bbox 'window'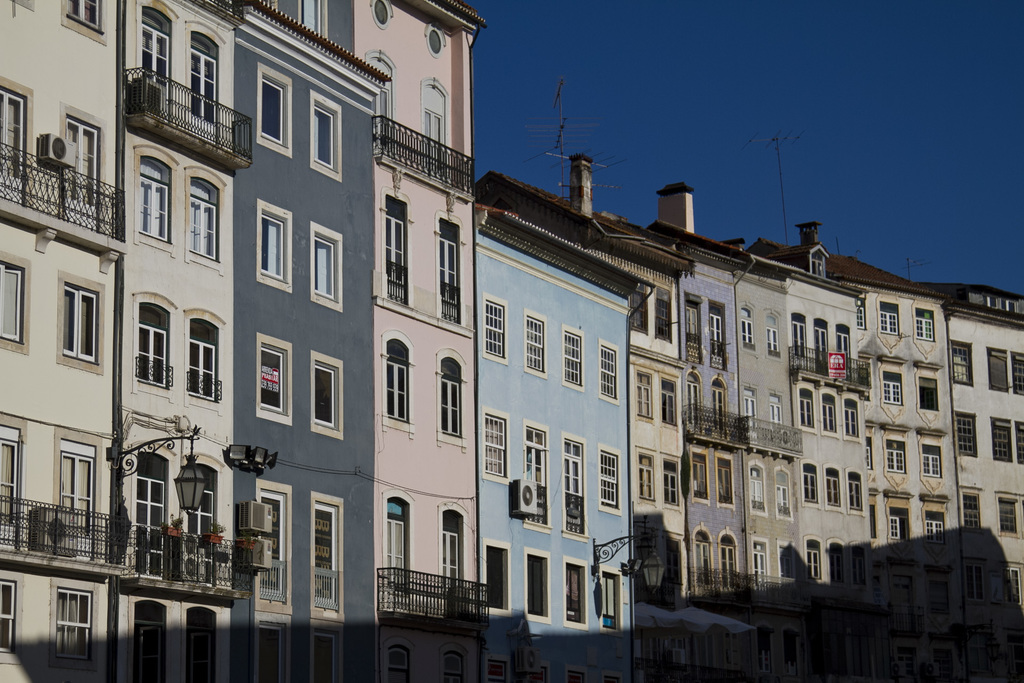
[x1=767, y1=393, x2=785, y2=441]
